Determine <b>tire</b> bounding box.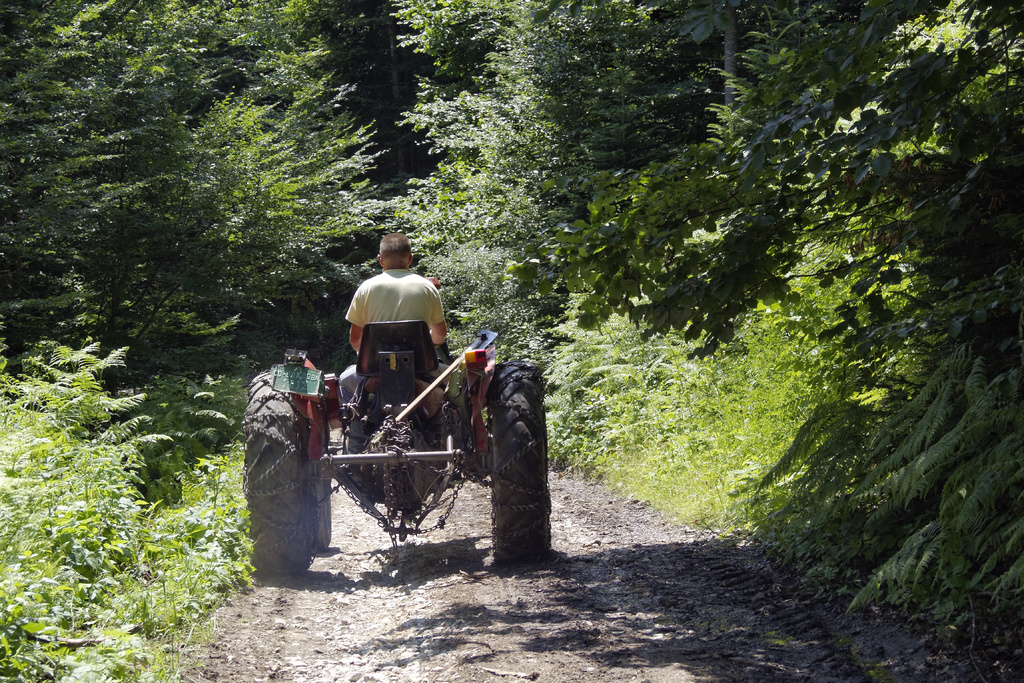
Determined: 481, 350, 538, 554.
